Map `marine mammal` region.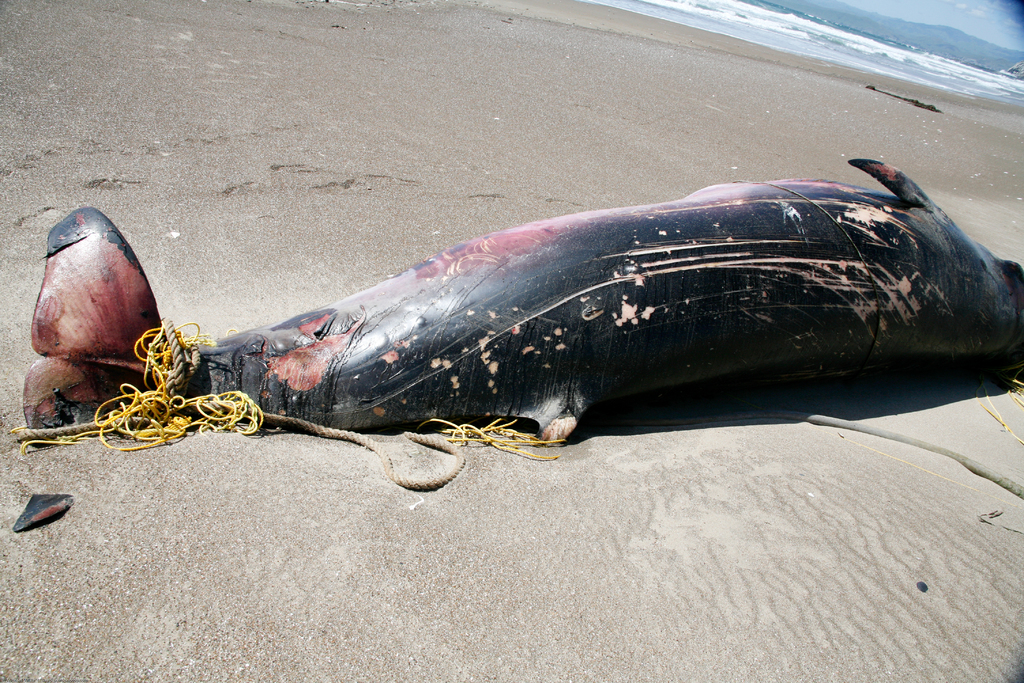
Mapped to Rect(10, 172, 977, 489).
